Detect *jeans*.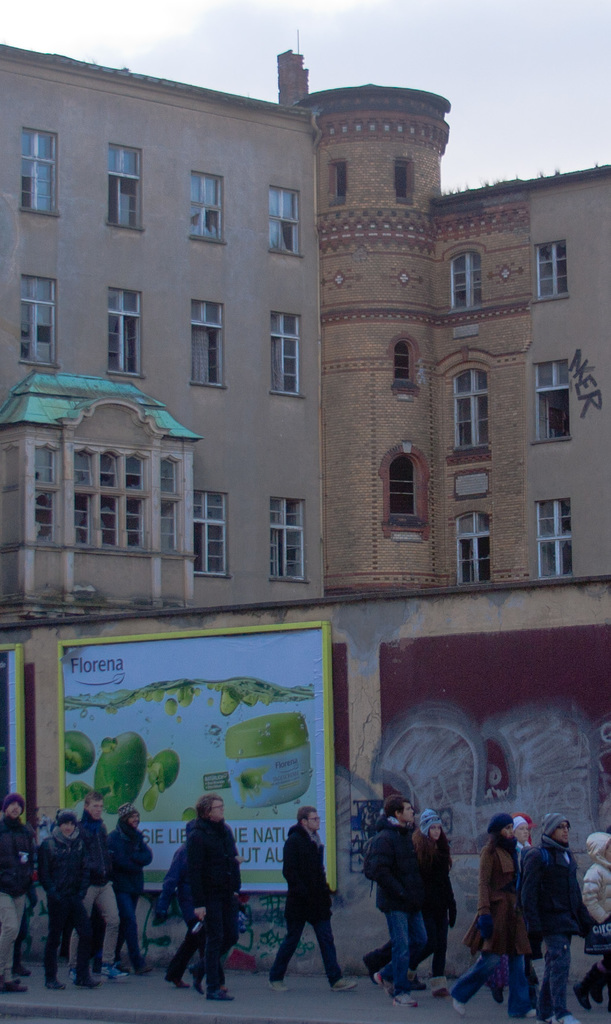
Detected at BBox(113, 879, 139, 965).
